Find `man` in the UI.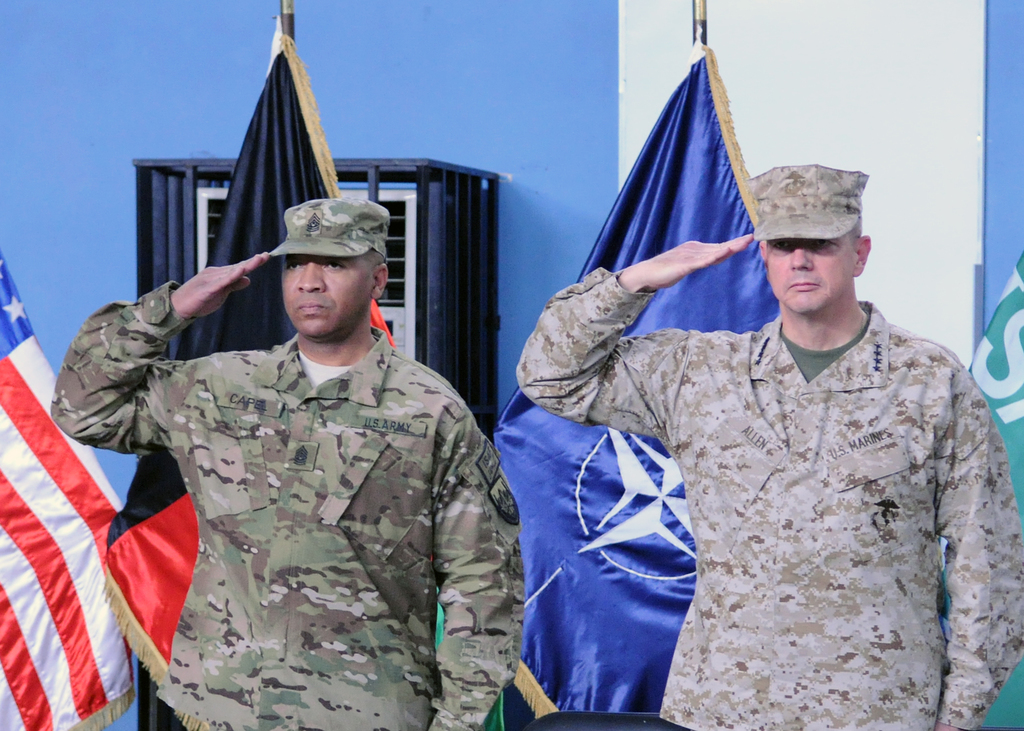
UI element at bbox(76, 134, 532, 721).
